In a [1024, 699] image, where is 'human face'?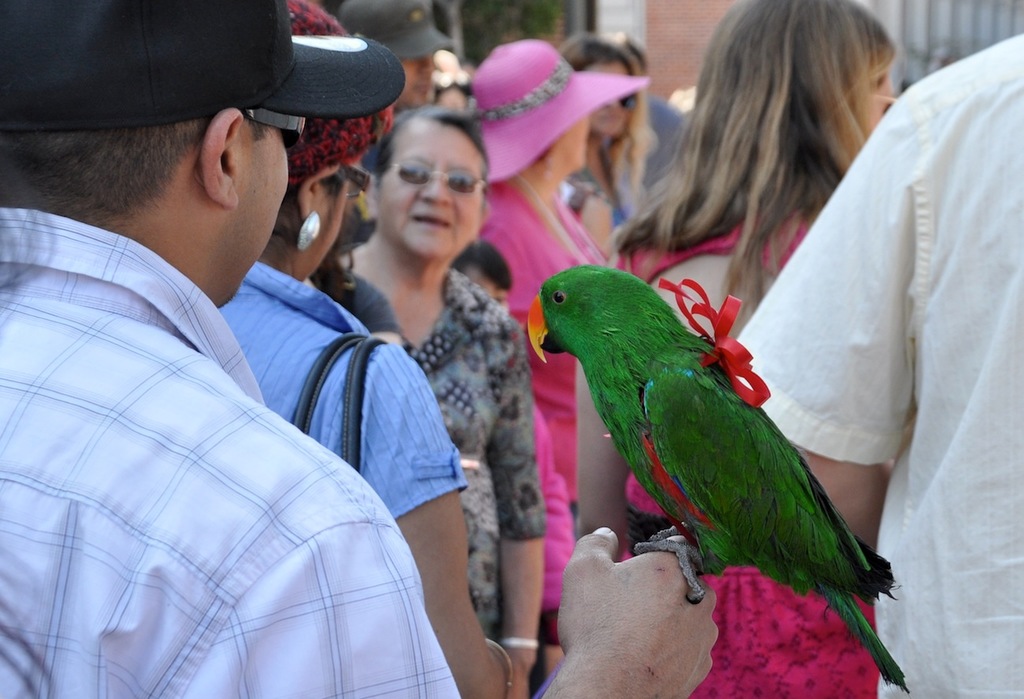
{"x1": 378, "y1": 114, "x2": 486, "y2": 254}.
